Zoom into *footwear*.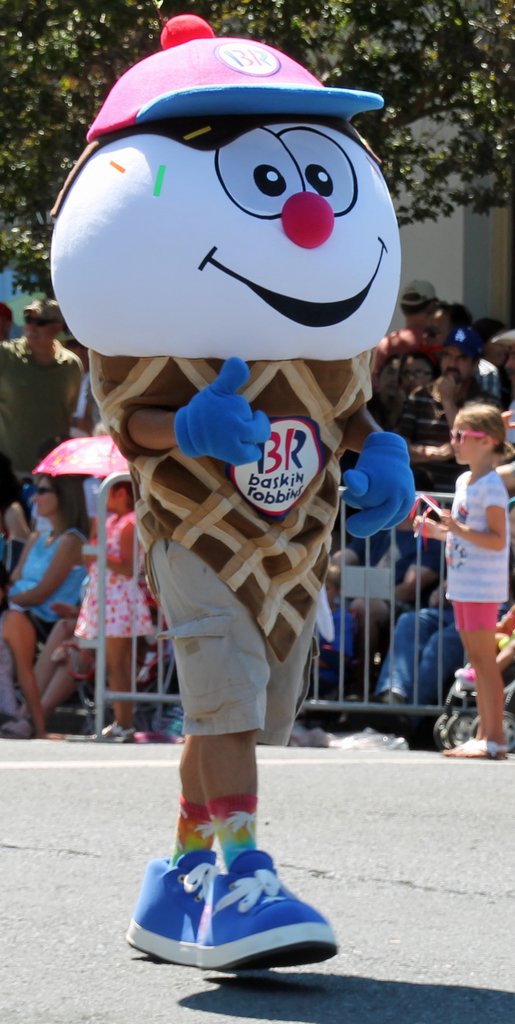
Zoom target: (129,846,218,963).
